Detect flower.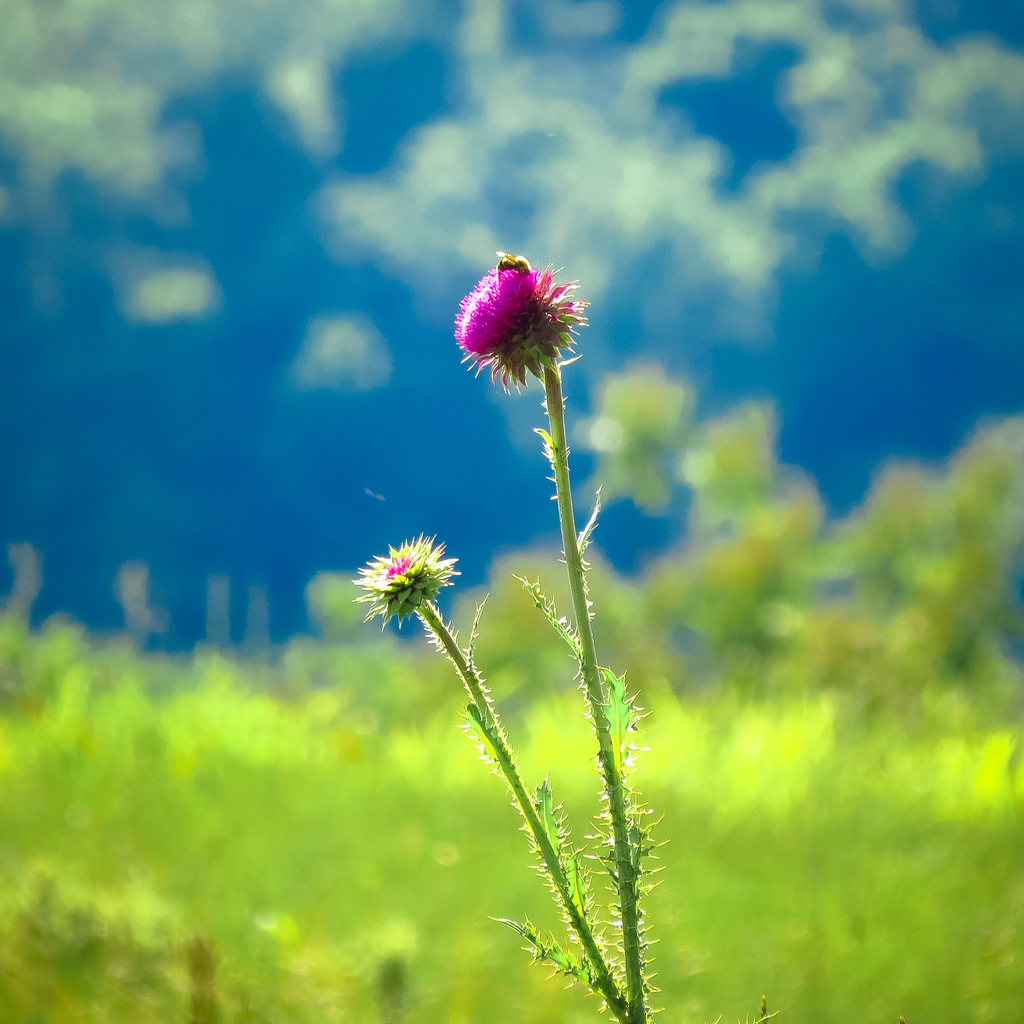
Detected at Rect(449, 244, 586, 390).
